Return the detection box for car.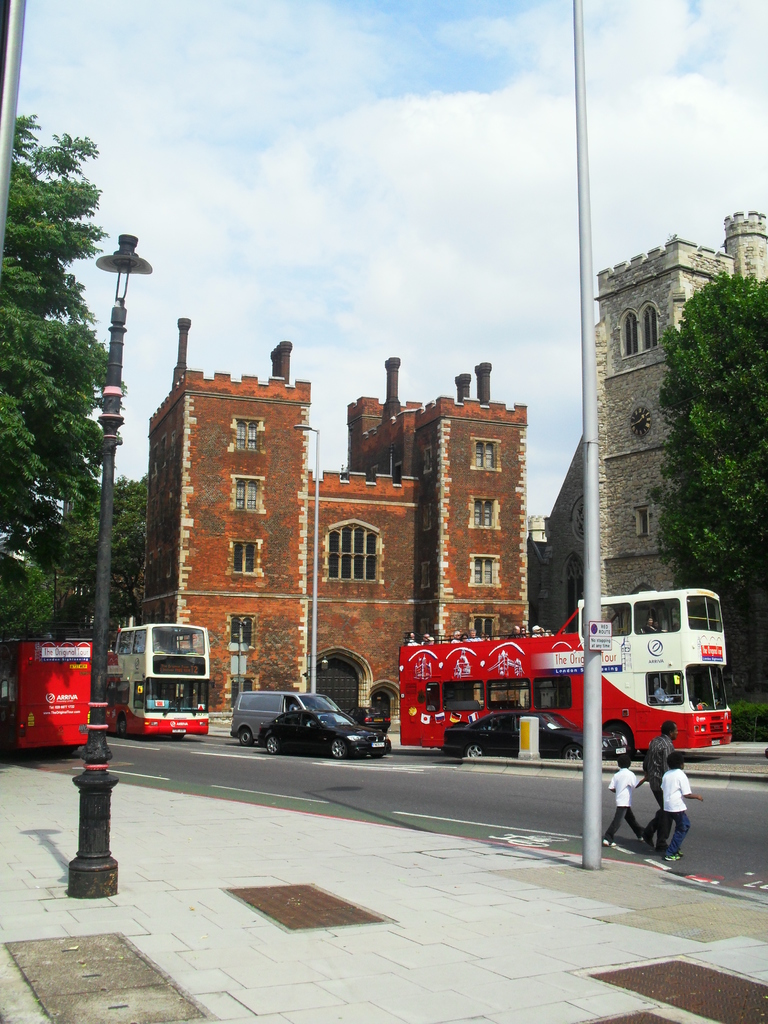
x1=257 y1=707 x2=392 y2=760.
